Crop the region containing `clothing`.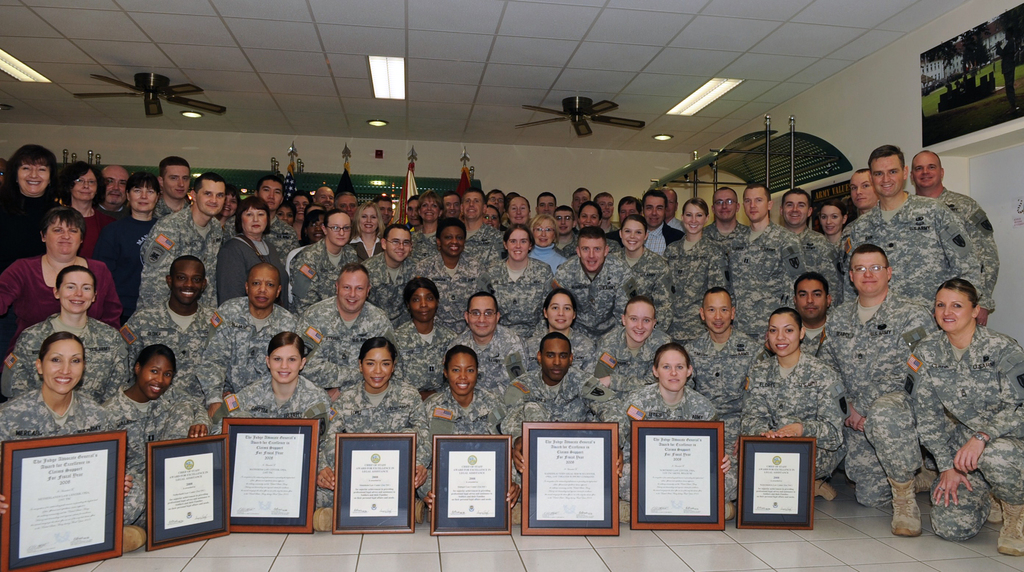
Crop region: left=733, top=342, right=850, bottom=491.
